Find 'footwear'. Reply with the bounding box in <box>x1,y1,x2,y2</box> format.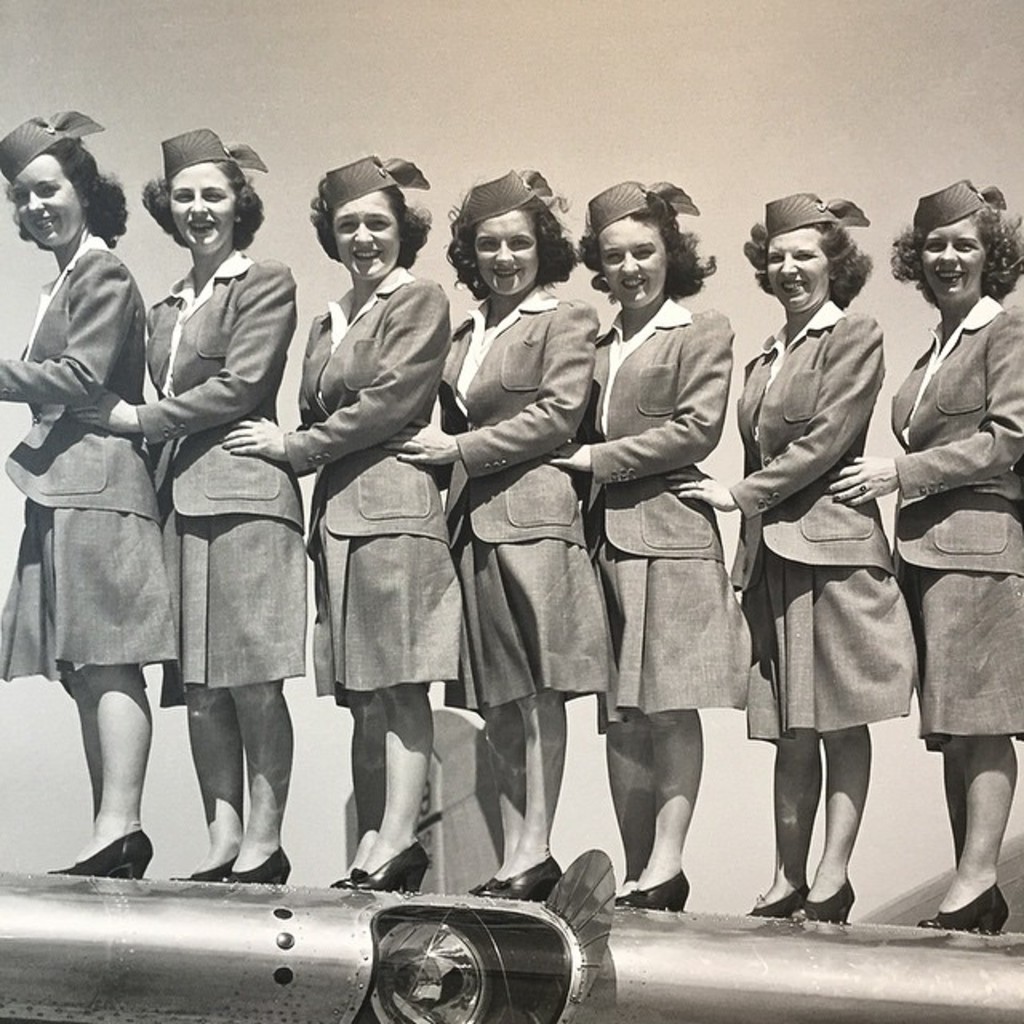
<box>333,838,434,890</box>.
